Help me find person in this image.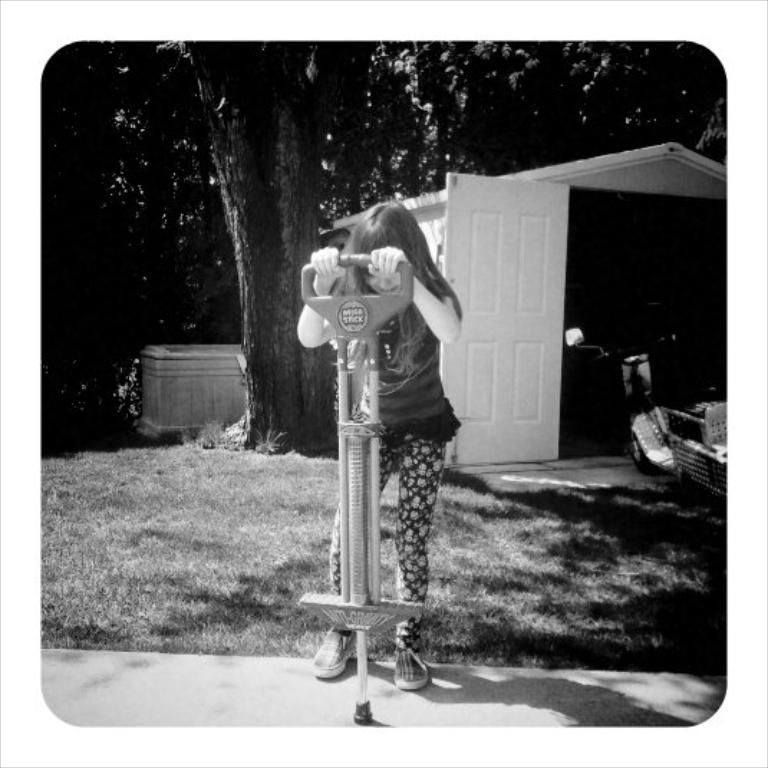
Found it: <box>297,181,479,678</box>.
